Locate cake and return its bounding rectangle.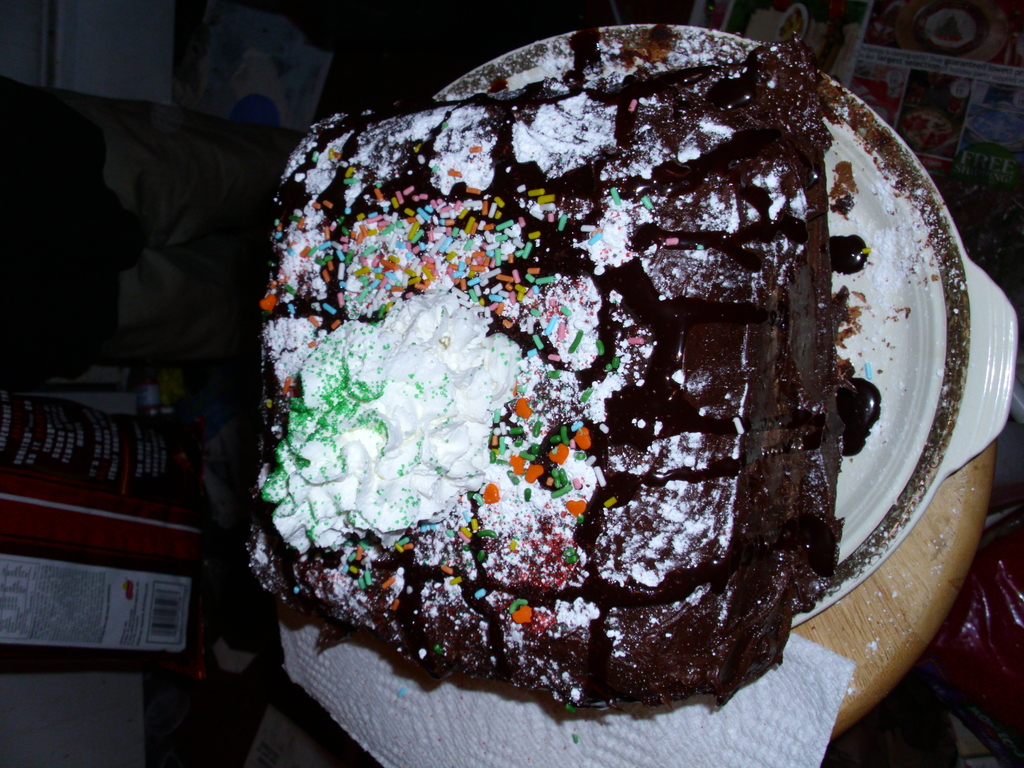
box=[243, 10, 852, 717].
